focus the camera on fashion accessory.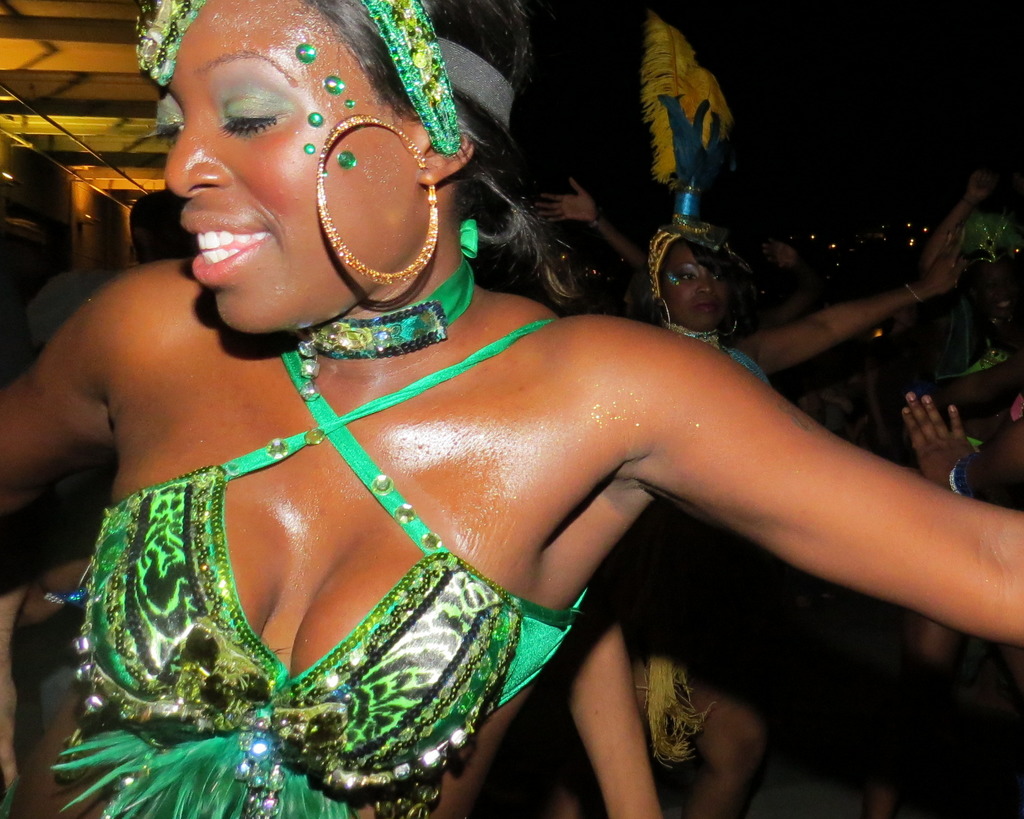
Focus region: <box>132,0,207,87</box>.
